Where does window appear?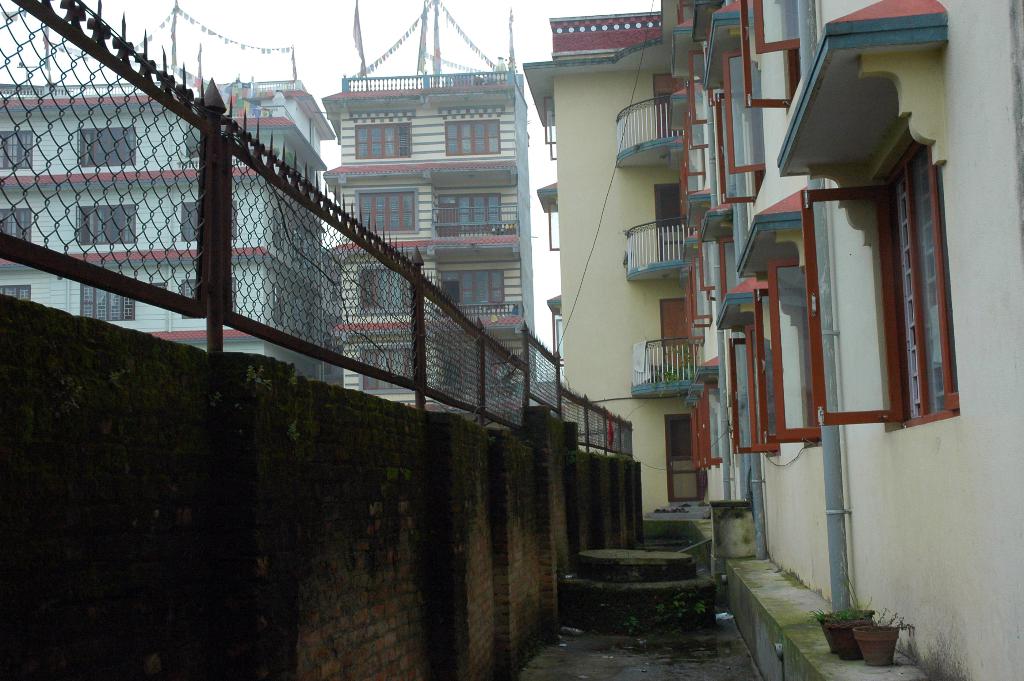
Appears at <region>0, 286, 31, 304</region>.
